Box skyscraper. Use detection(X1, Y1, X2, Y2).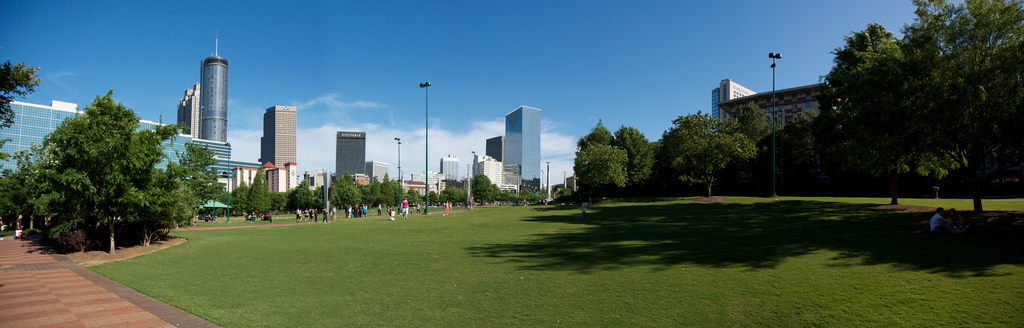
detection(257, 104, 296, 169).
